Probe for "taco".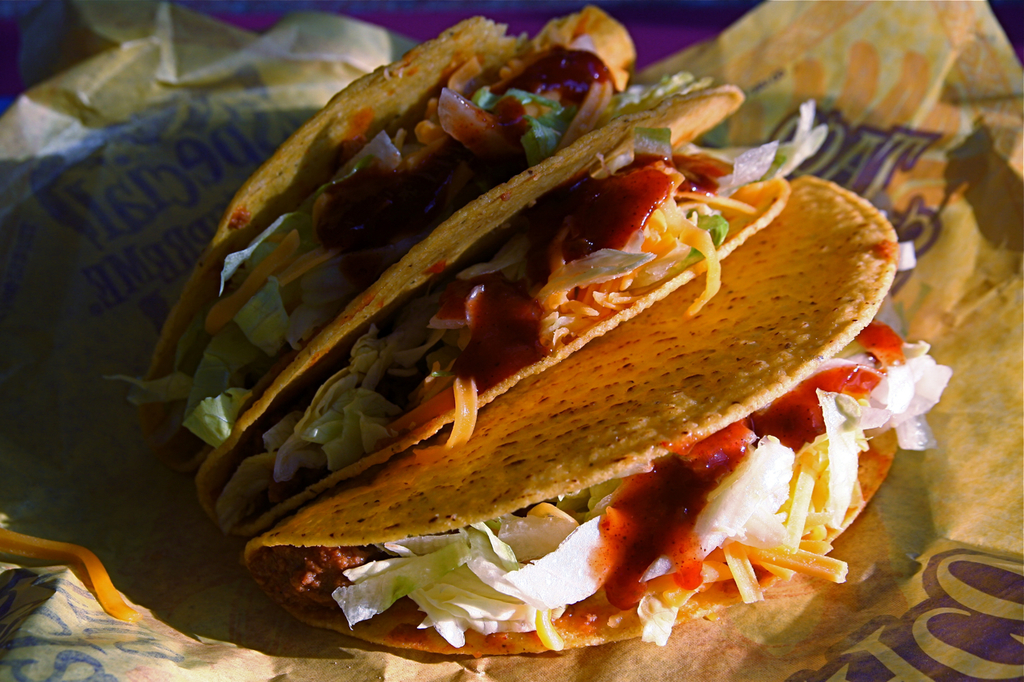
Probe result: region(200, 72, 773, 555).
